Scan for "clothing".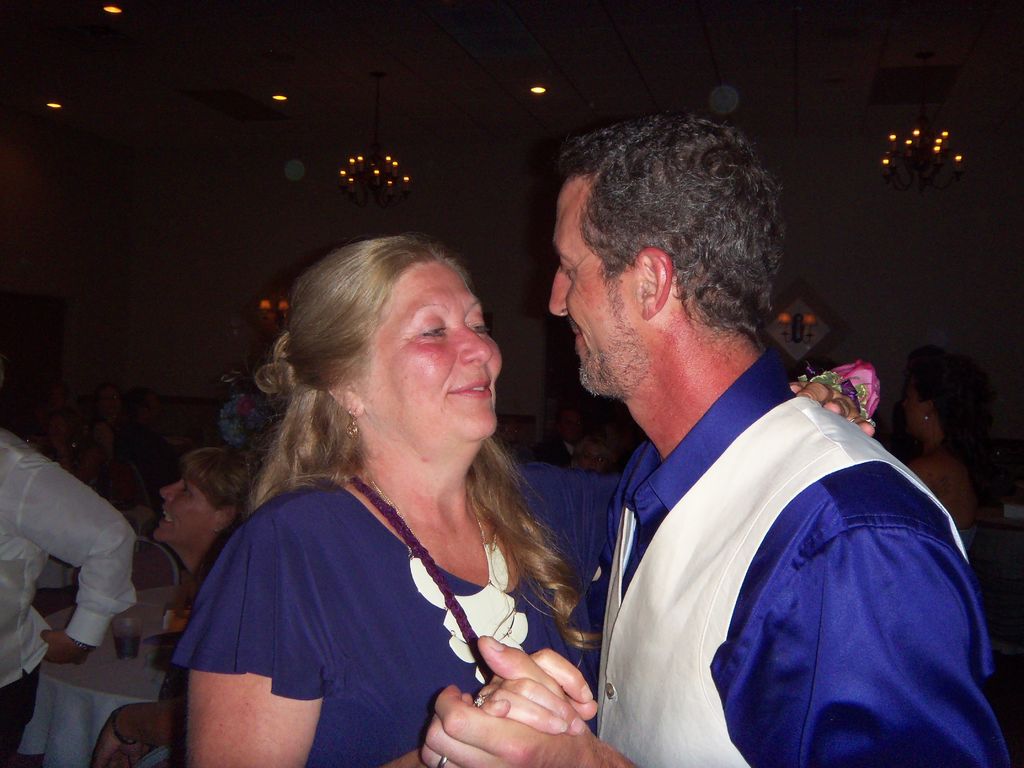
Scan result: [x1=546, y1=322, x2=977, y2=767].
